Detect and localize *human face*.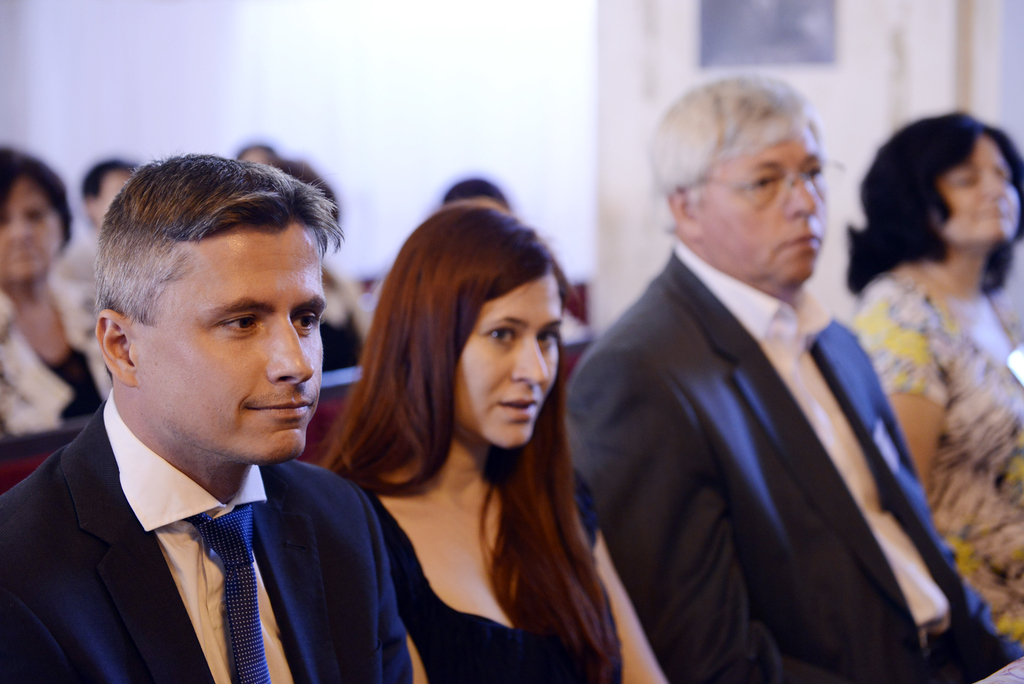
Localized at left=132, top=227, right=325, bottom=466.
